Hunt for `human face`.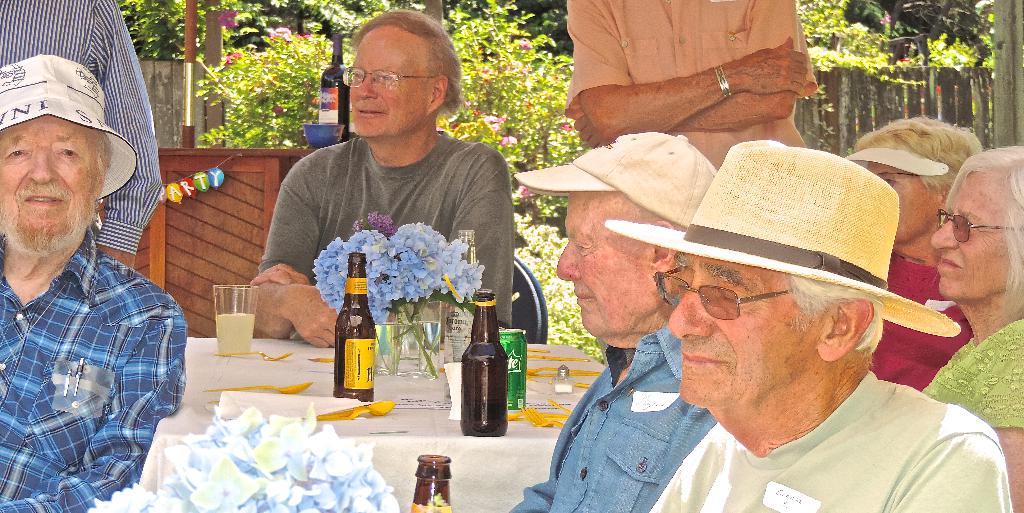
Hunted down at <box>867,167,933,247</box>.
